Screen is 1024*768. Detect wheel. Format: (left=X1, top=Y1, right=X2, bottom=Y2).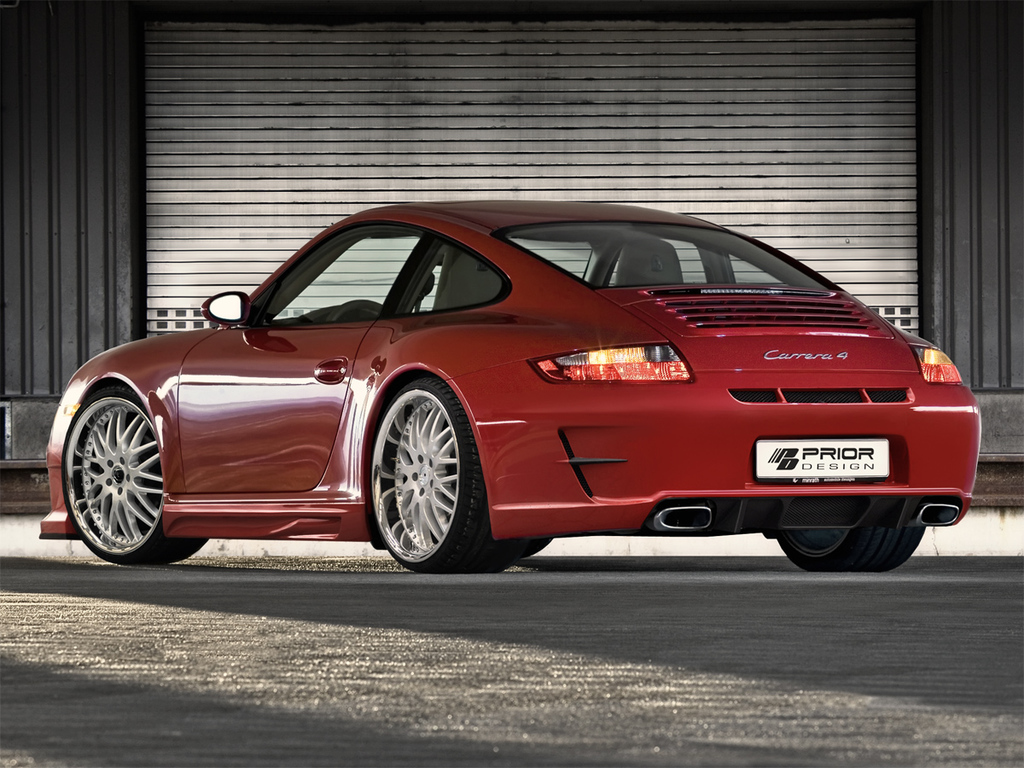
(left=774, top=526, right=922, bottom=571).
